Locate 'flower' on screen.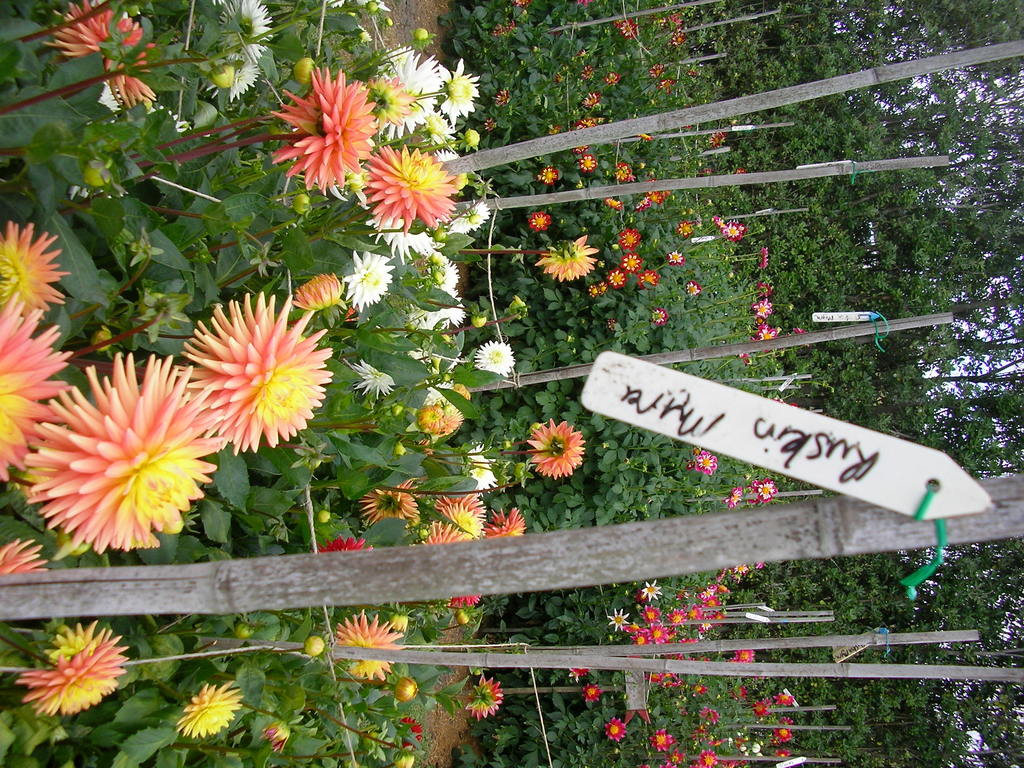
On screen at [x1=731, y1=219, x2=740, y2=240].
